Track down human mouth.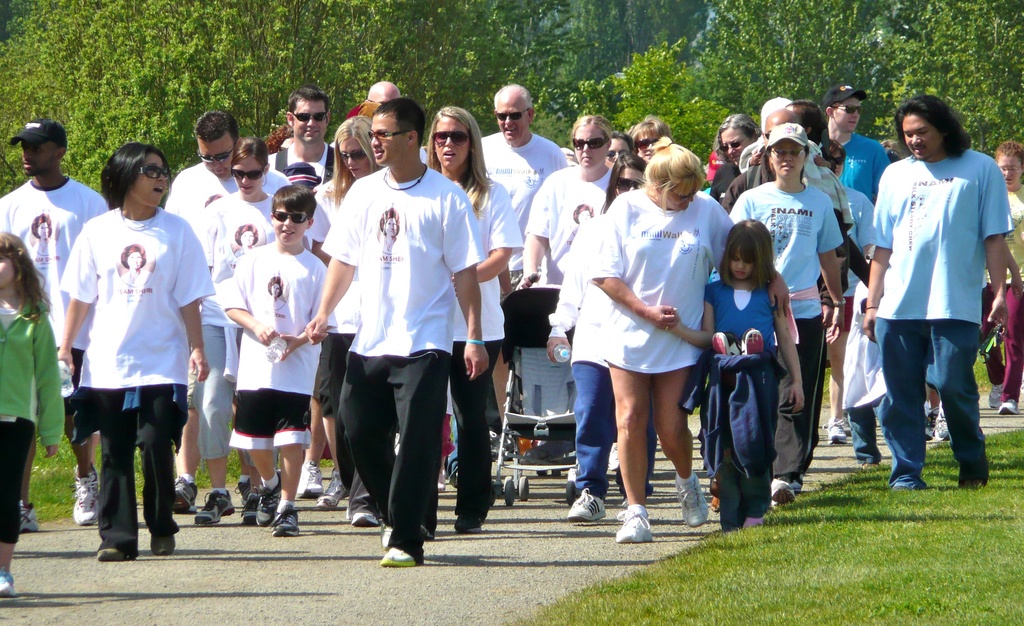
Tracked to region(832, 167, 841, 175).
